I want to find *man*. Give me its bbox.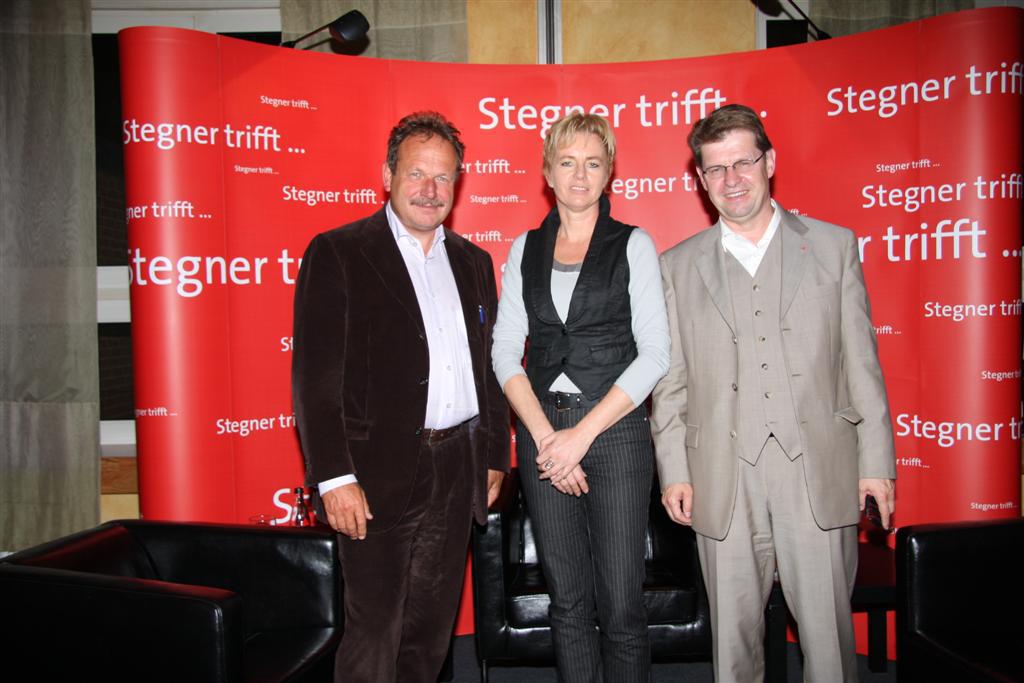
658:105:899:682.
